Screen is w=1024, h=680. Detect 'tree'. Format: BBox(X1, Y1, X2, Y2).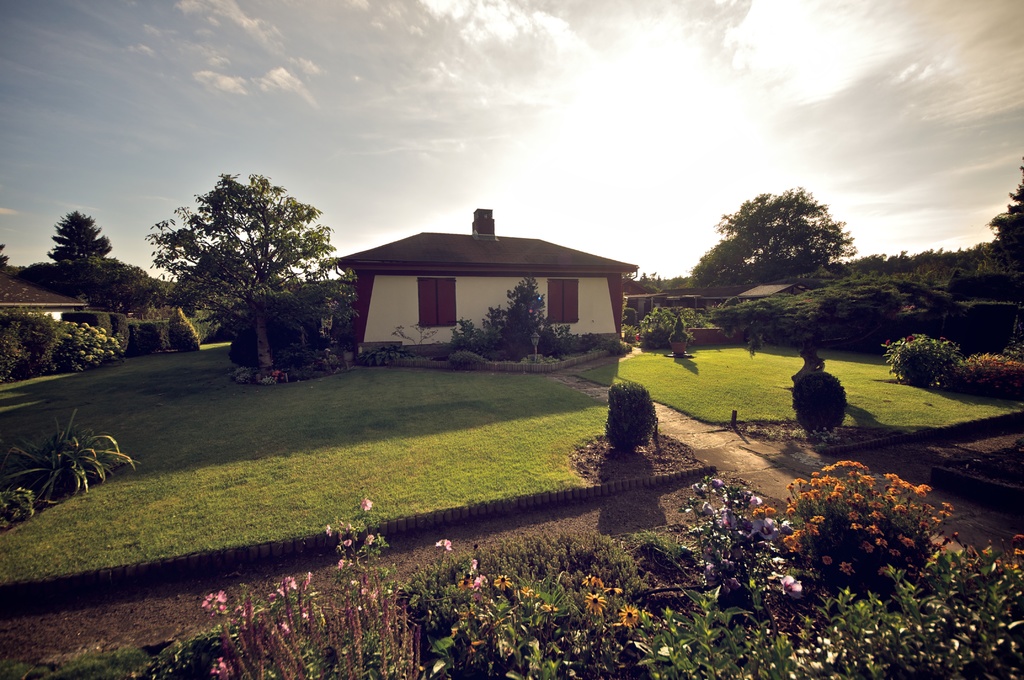
BBox(140, 175, 364, 368).
